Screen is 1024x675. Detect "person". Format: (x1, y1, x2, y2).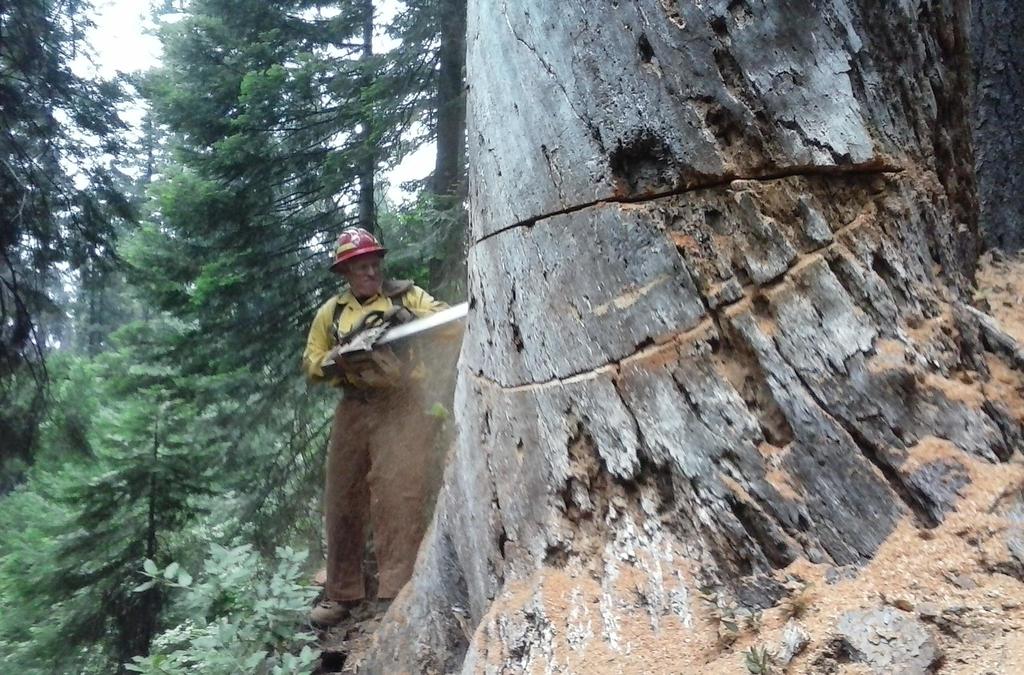
(312, 234, 457, 622).
